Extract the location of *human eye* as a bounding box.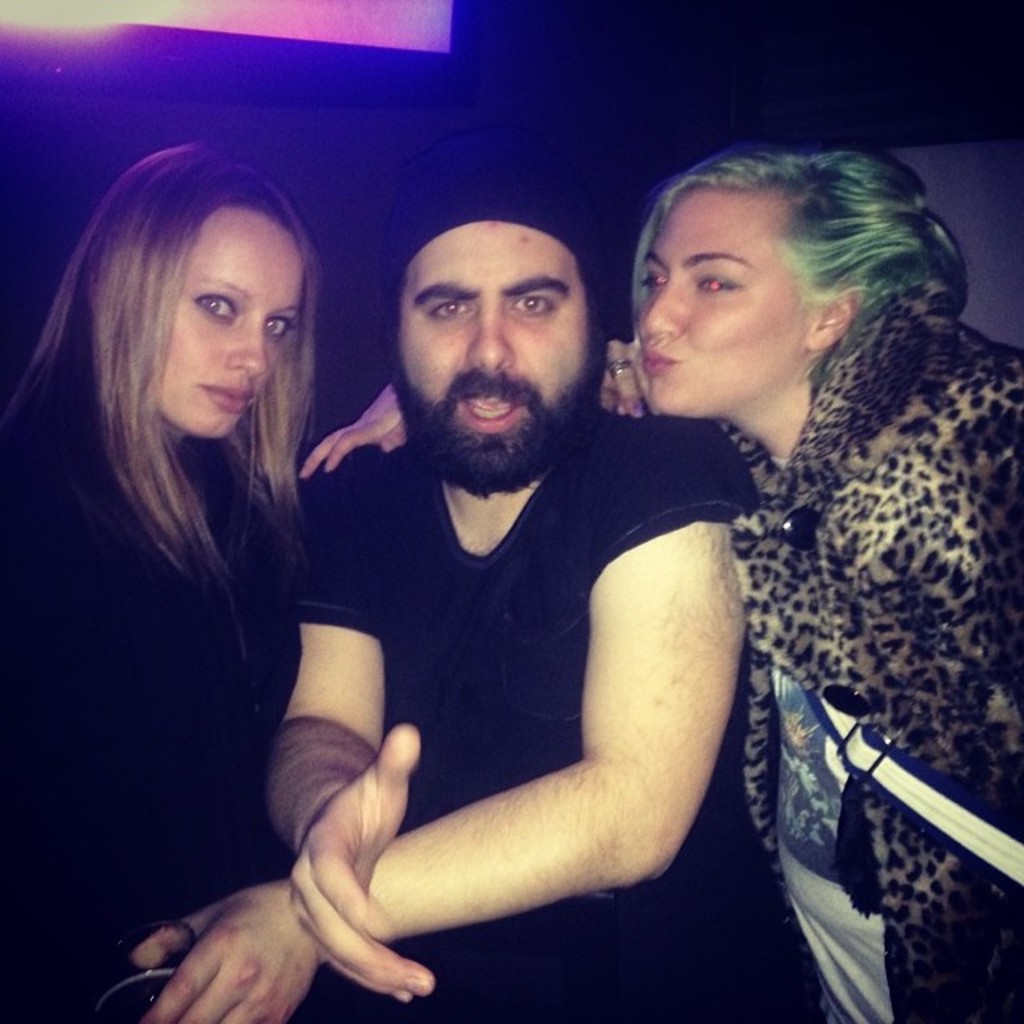
{"left": 432, "top": 296, "right": 467, "bottom": 320}.
